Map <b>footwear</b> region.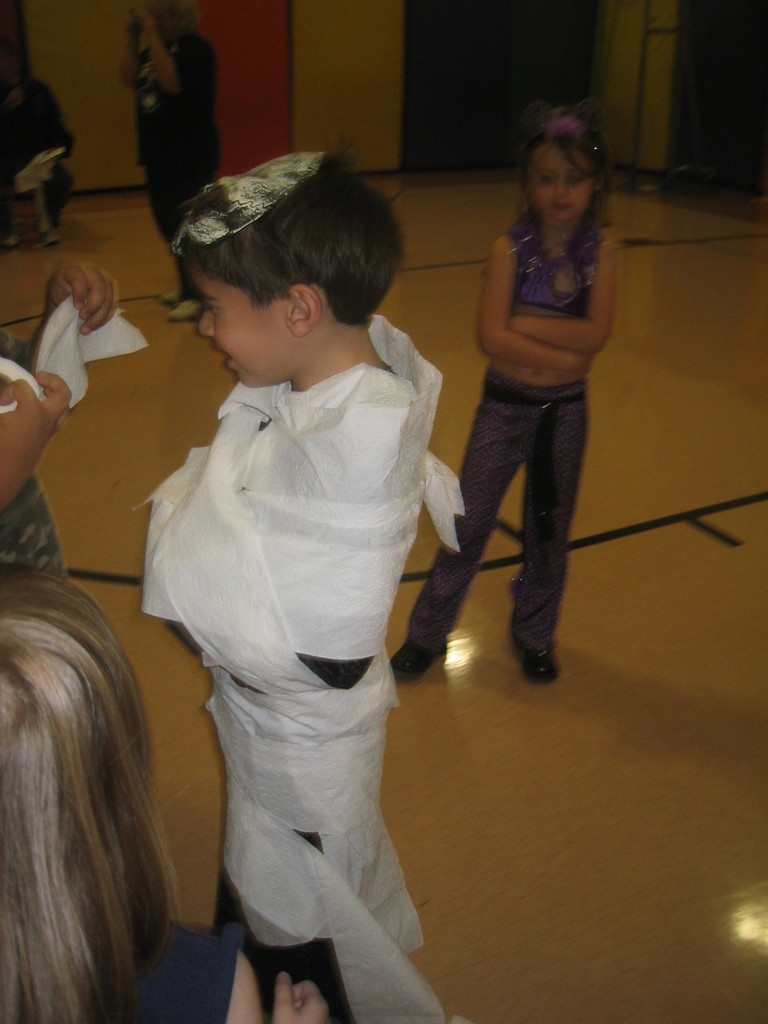
Mapped to bbox=(0, 227, 21, 253).
